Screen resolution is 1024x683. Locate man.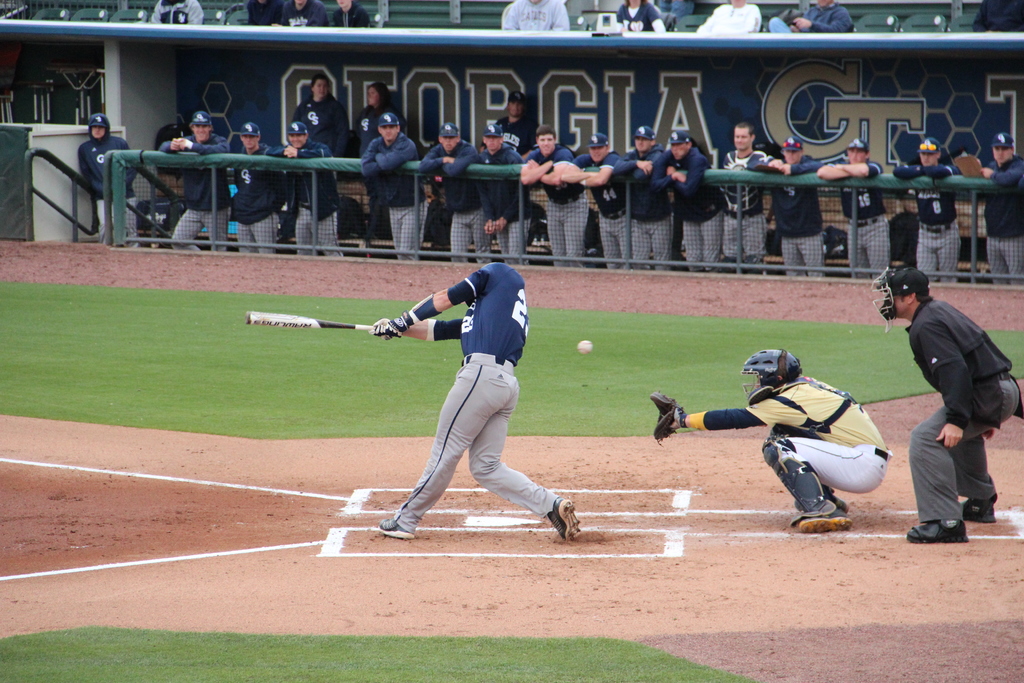
<region>646, 128, 724, 270</region>.
